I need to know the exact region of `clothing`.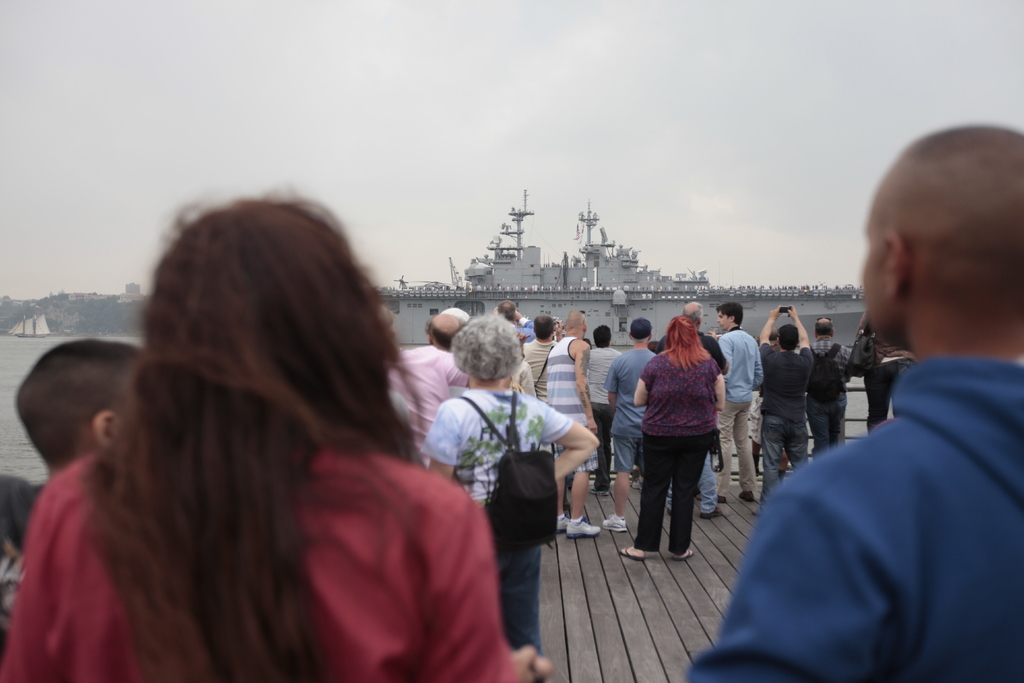
Region: [x1=422, y1=392, x2=581, y2=629].
